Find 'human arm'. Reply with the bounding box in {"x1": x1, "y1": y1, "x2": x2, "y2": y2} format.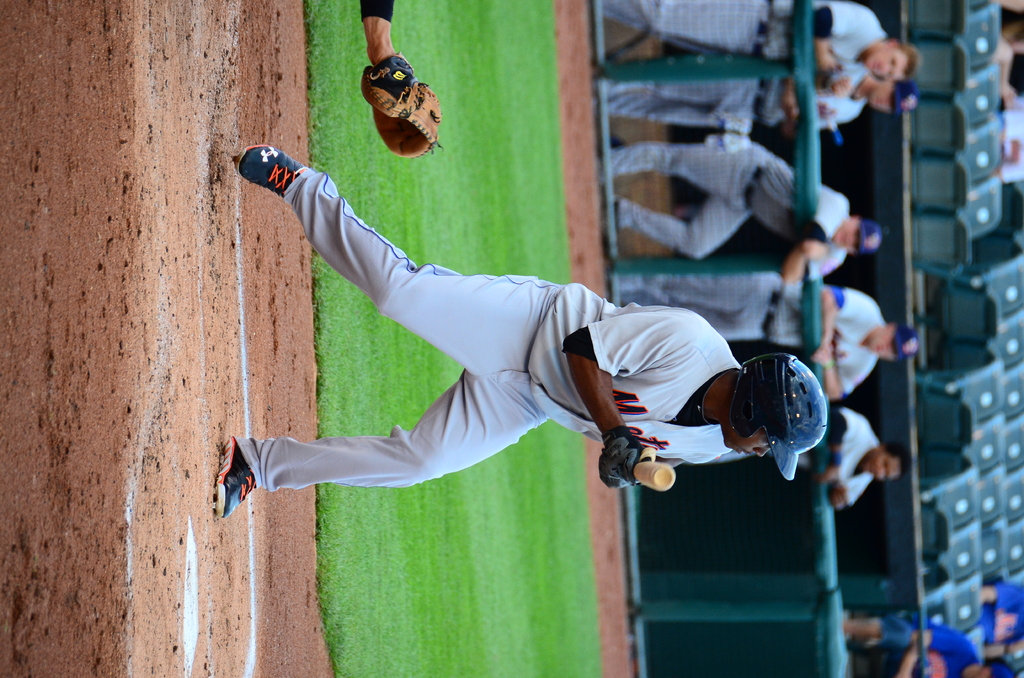
{"x1": 826, "y1": 406, "x2": 860, "y2": 490}.
